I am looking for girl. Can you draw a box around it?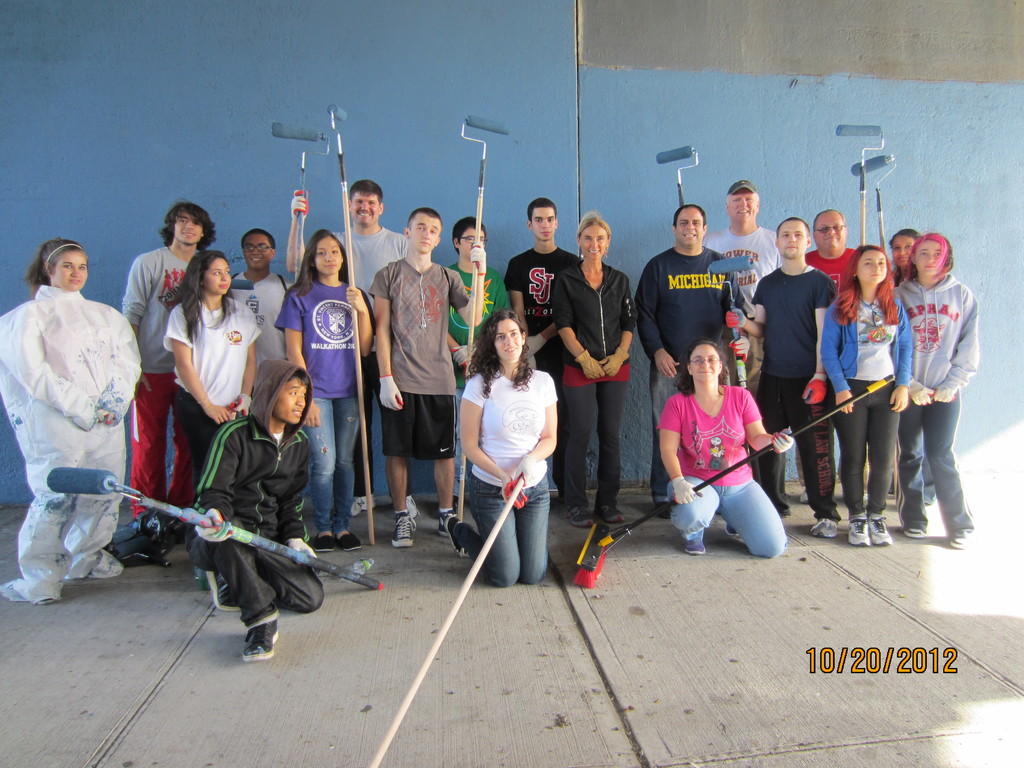
Sure, the bounding box is <region>812, 241, 913, 554</region>.
